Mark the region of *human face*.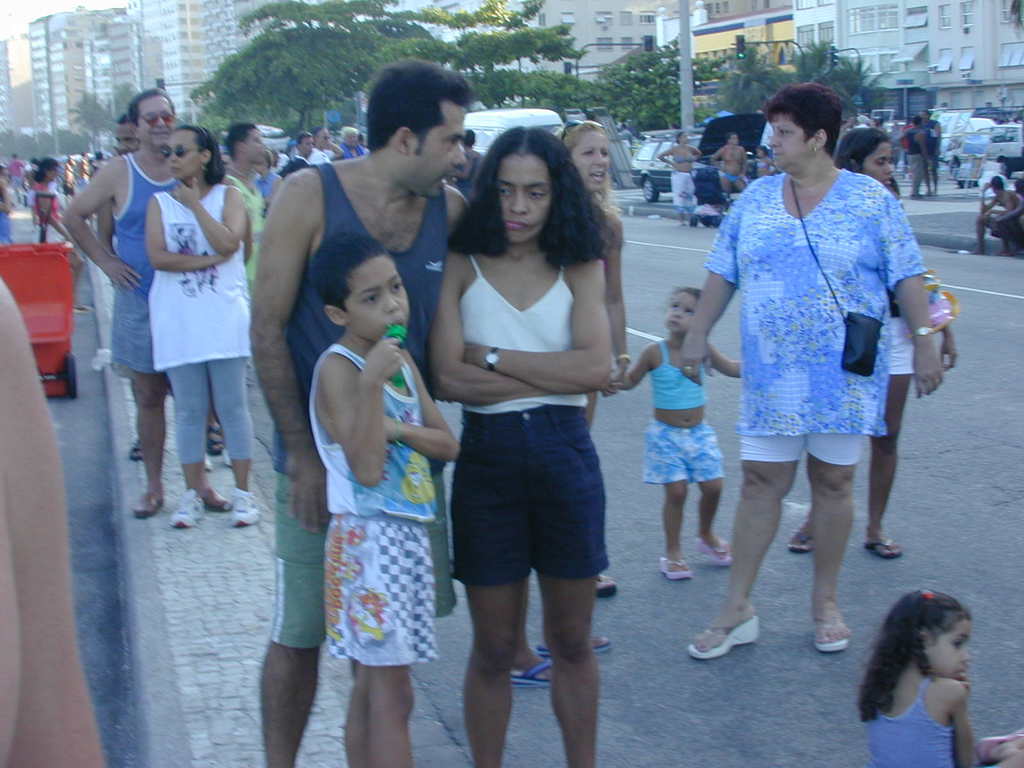
Region: 575,127,611,195.
